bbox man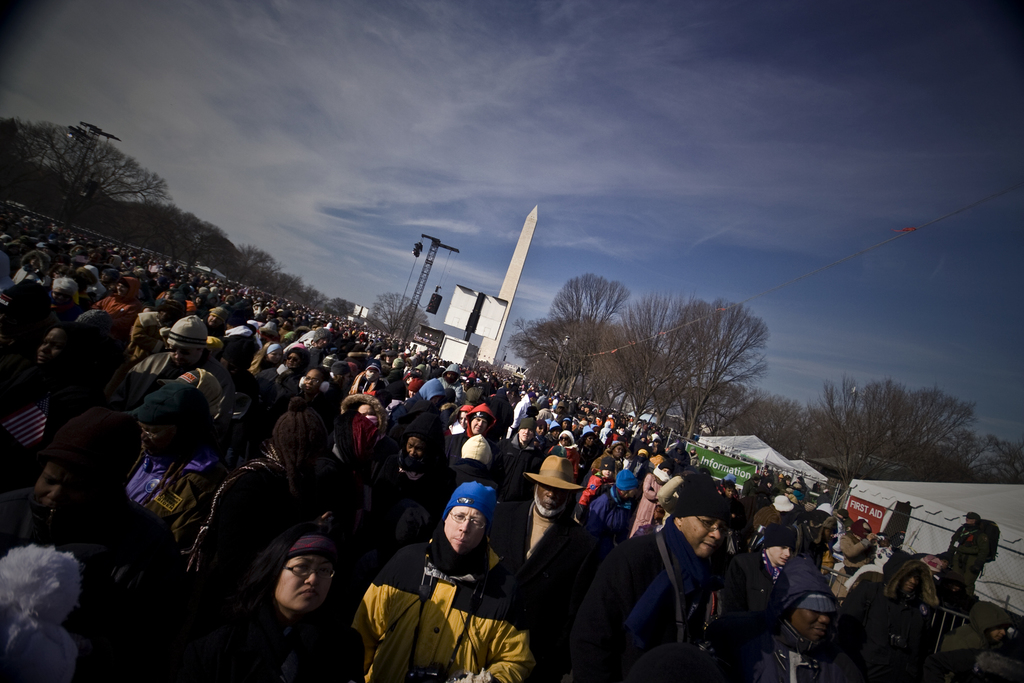
<region>613, 478, 731, 682</region>
